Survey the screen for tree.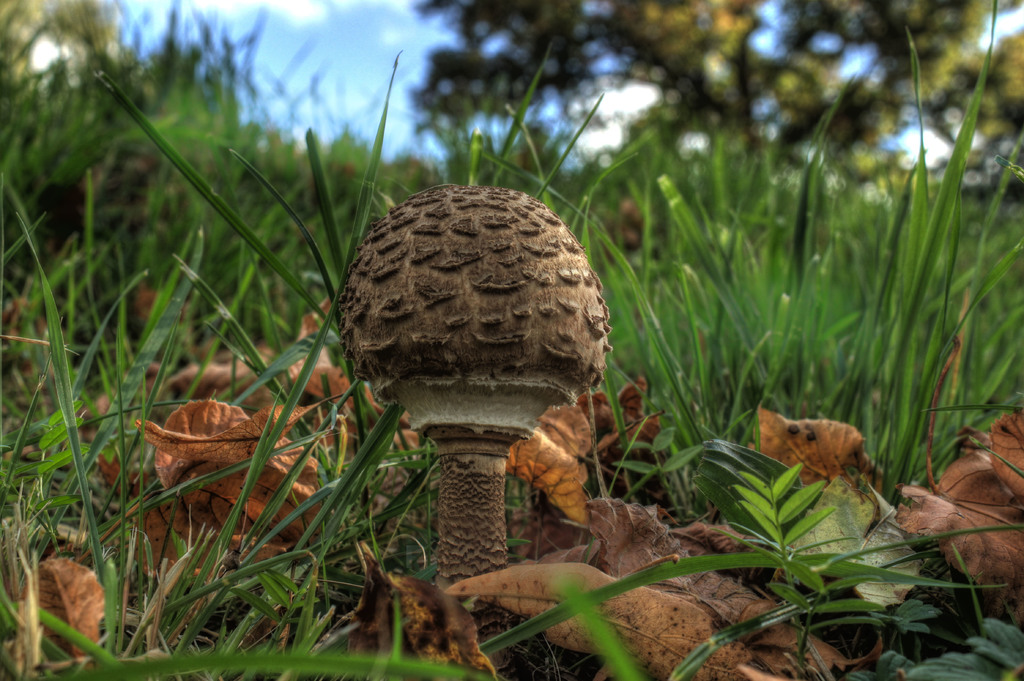
Survey found: 0:0:178:203.
